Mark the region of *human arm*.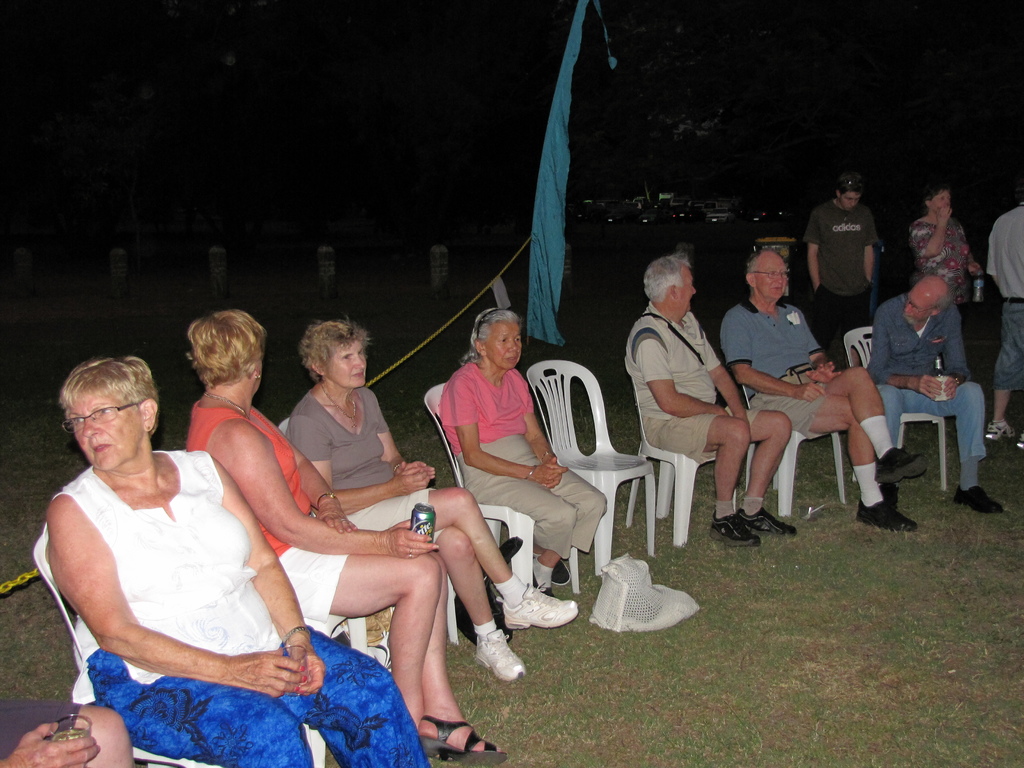
Region: l=721, t=306, r=813, b=405.
